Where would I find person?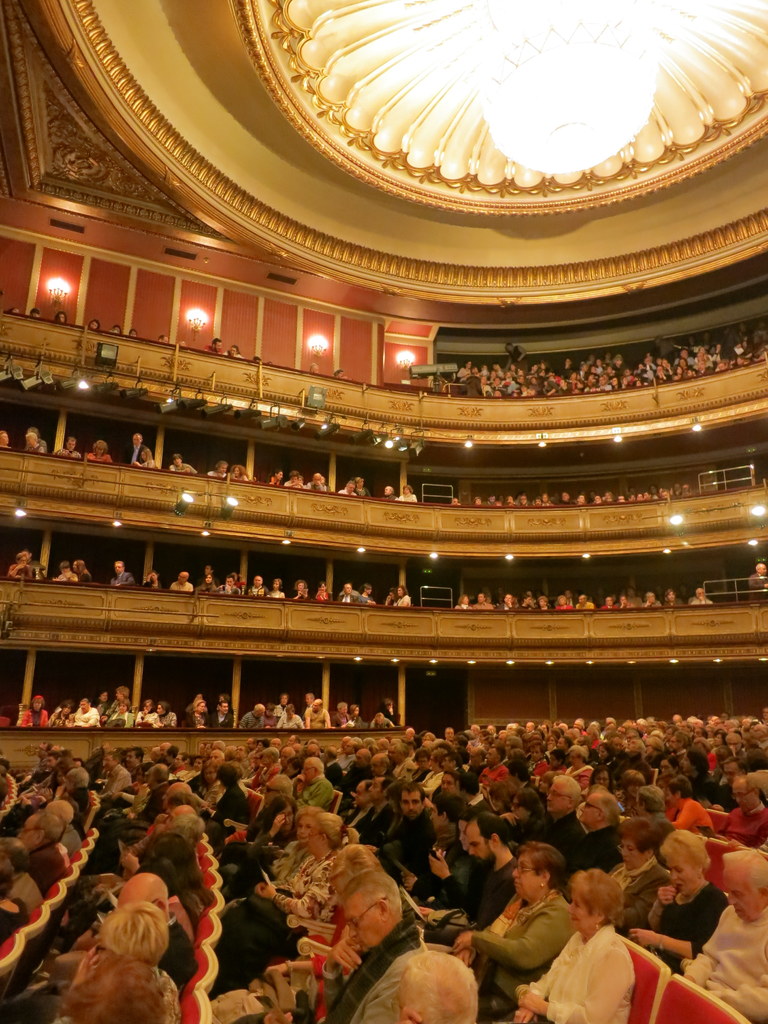
At <box>340,481,351,495</box>.
